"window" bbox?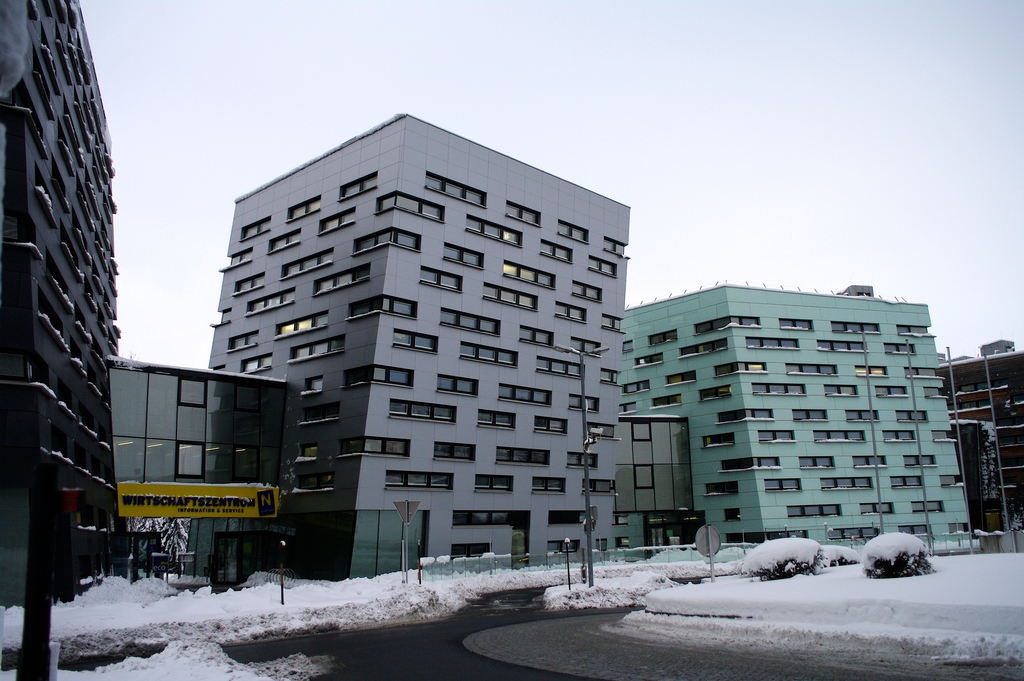
{"x1": 566, "y1": 452, "x2": 600, "y2": 472}
